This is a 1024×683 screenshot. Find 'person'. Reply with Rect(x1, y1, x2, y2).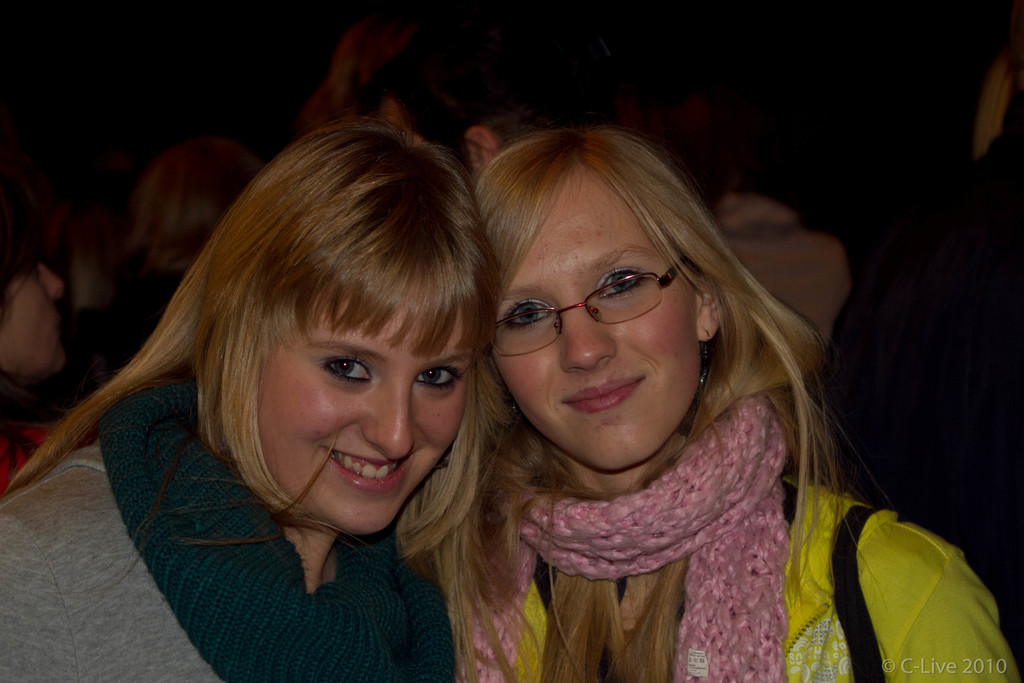
Rect(43, 97, 556, 682).
